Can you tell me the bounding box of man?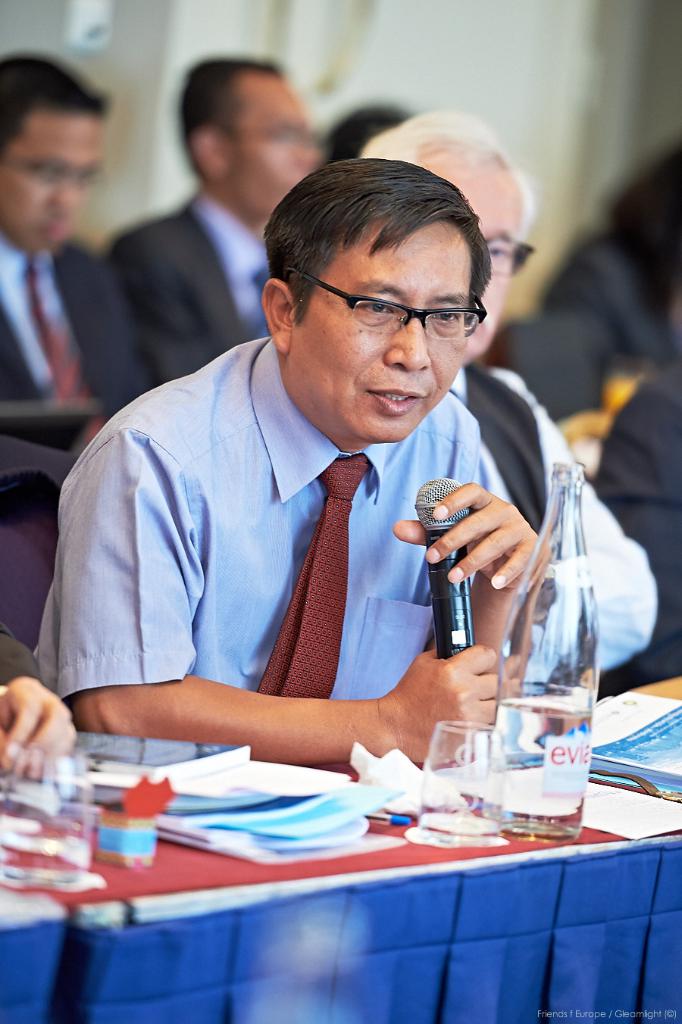
[0, 607, 77, 774].
